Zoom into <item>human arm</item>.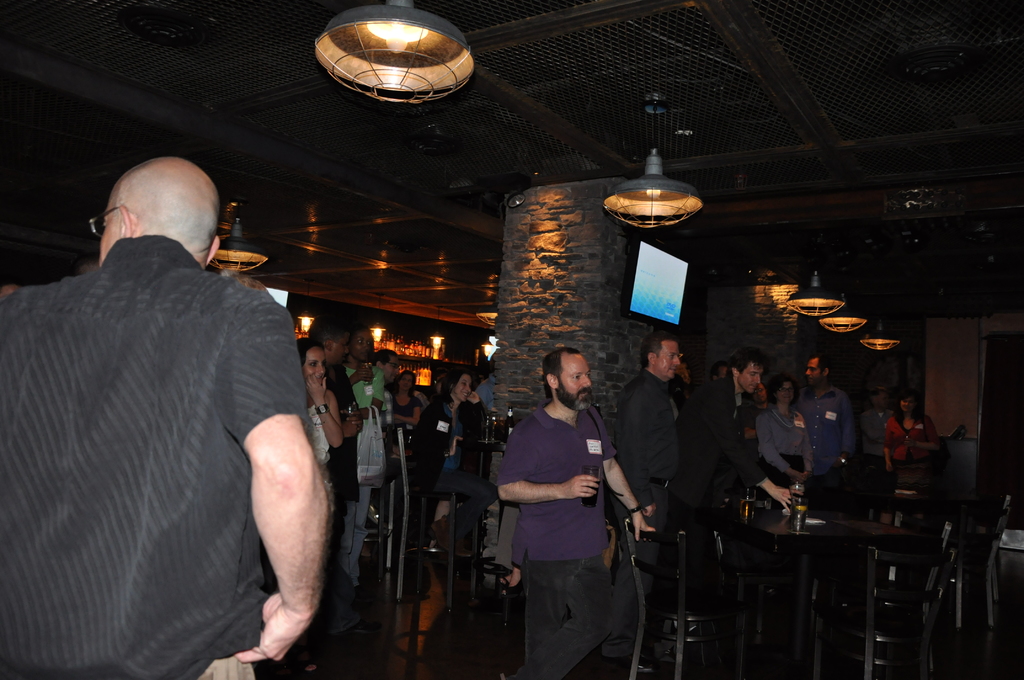
Zoom target: [x1=755, y1=410, x2=799, y2=479].
